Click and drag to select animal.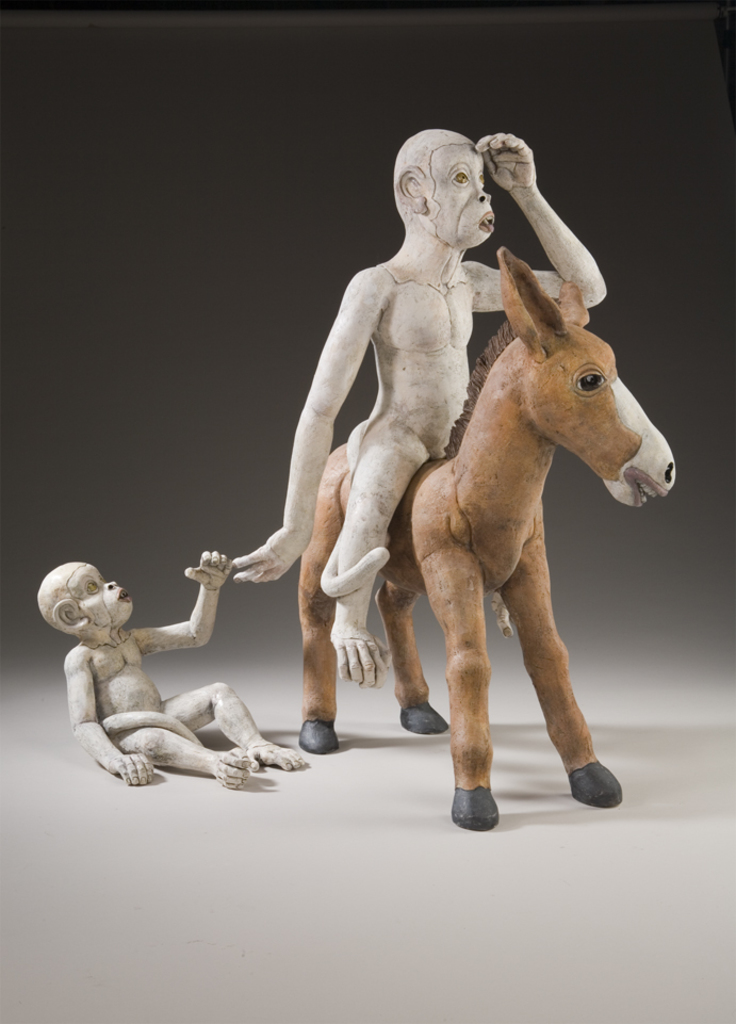
Selection: BBox(294, 241, 680, 833).
